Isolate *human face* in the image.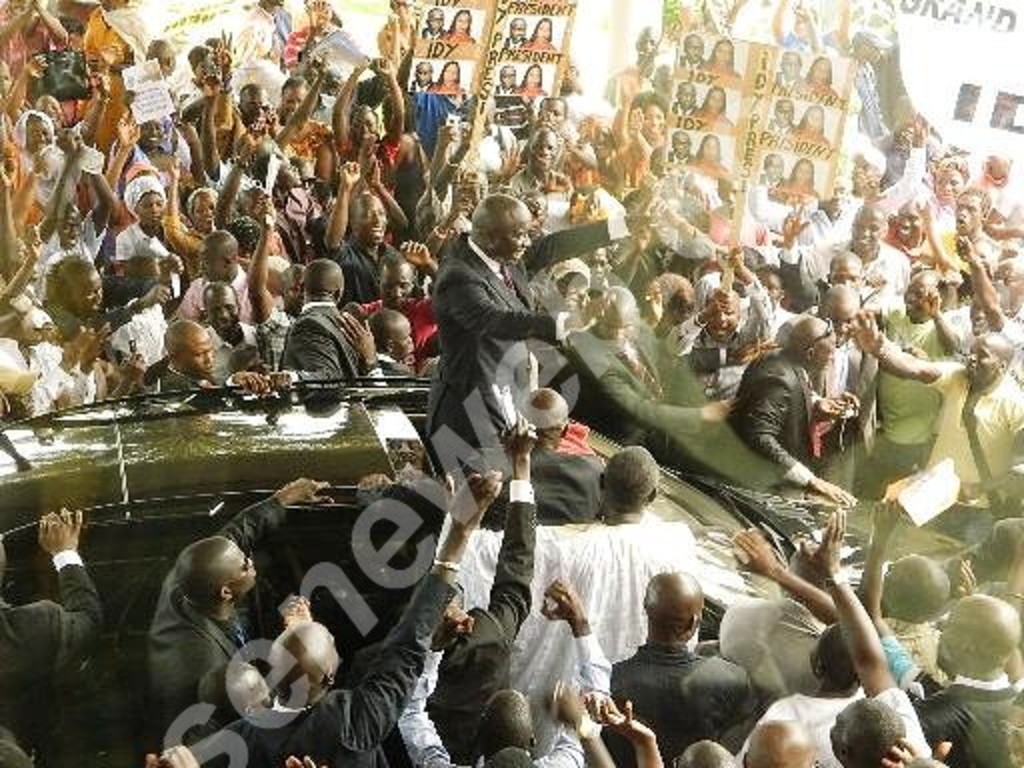
Isolated region: (left=602, top=310, right=640, bottom=348).
